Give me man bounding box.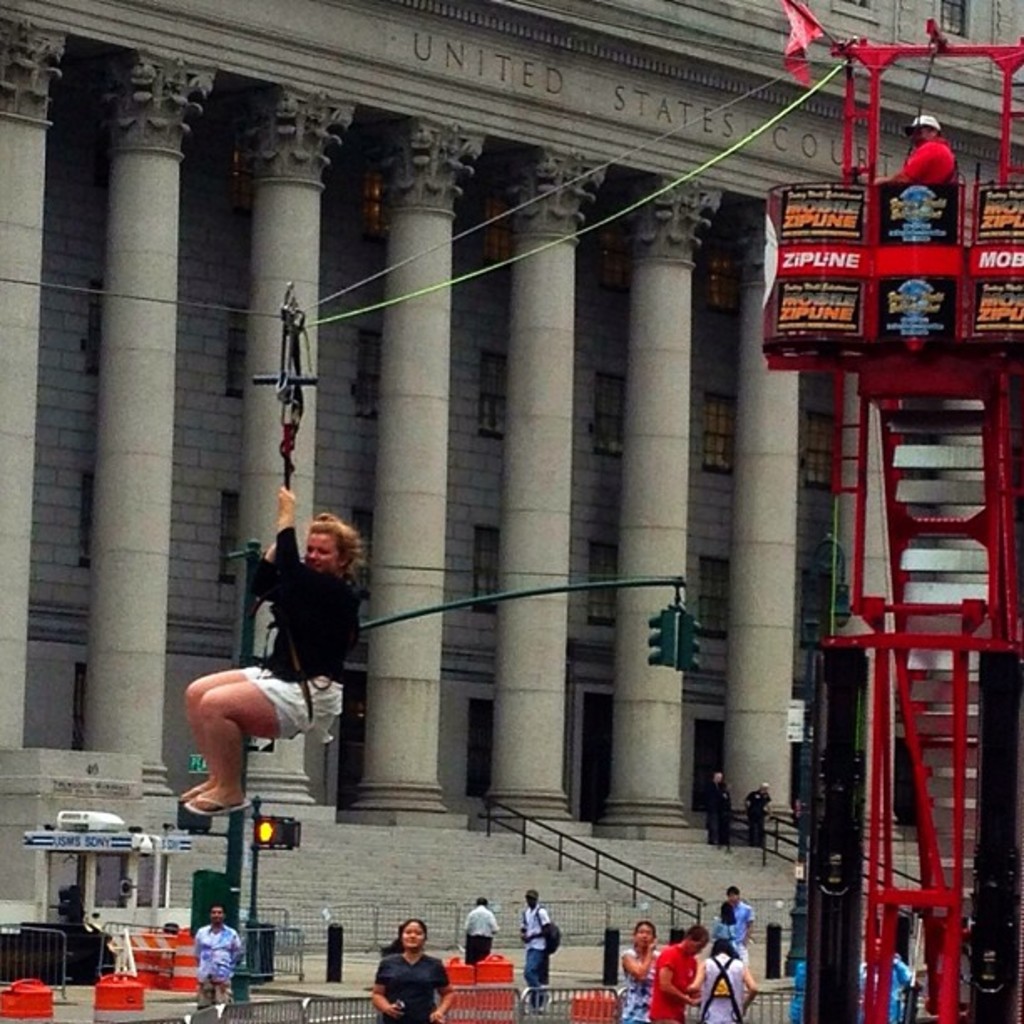
BBox(515, 883, 562, 1004).
